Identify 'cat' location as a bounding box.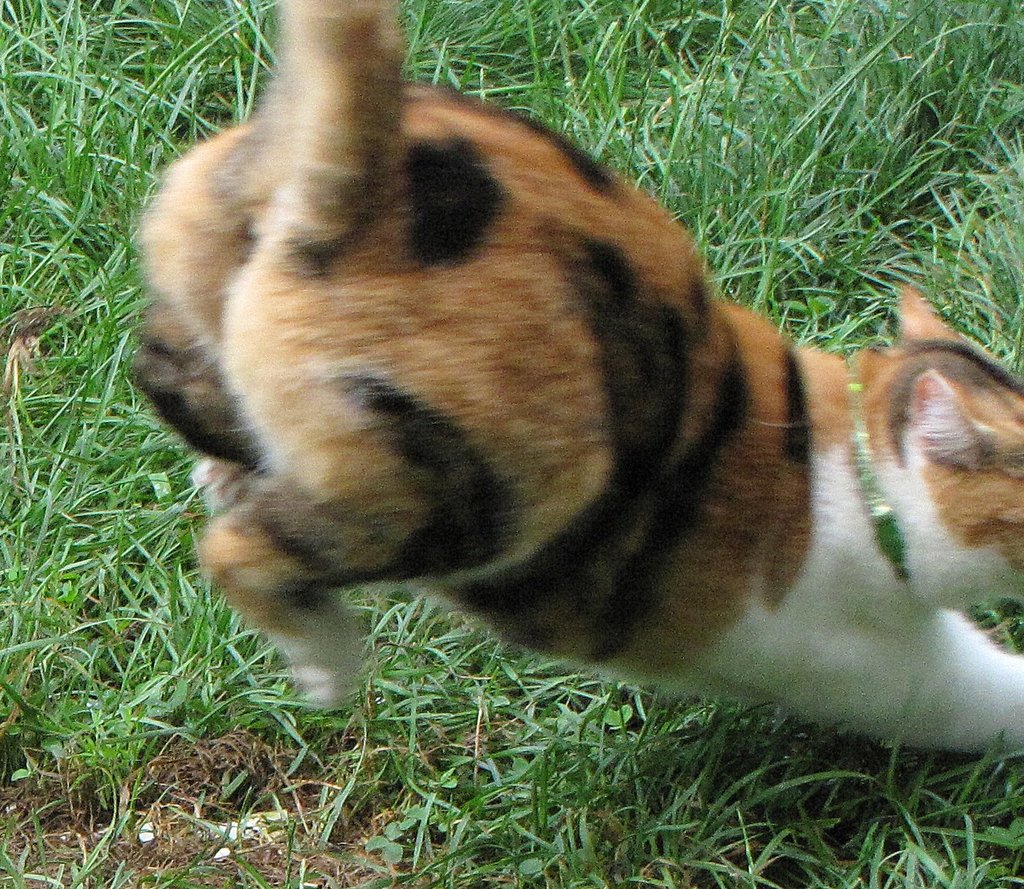
111, 0, 1022, 757.
